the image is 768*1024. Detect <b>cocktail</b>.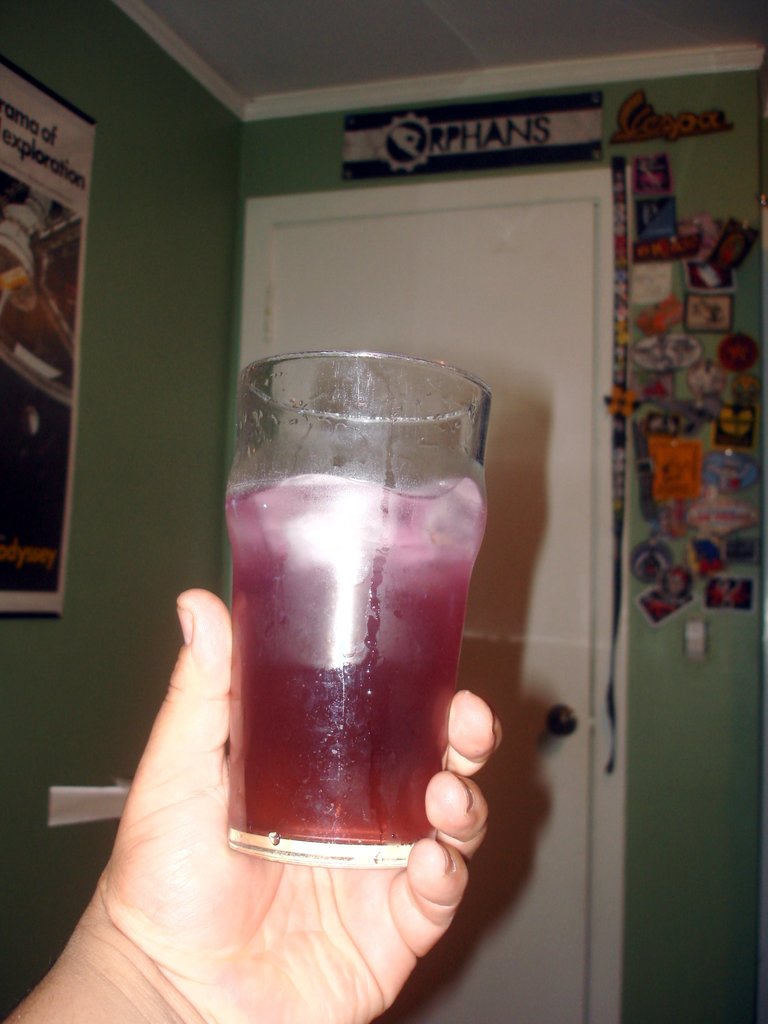
Detection: 223 349 489 860.
